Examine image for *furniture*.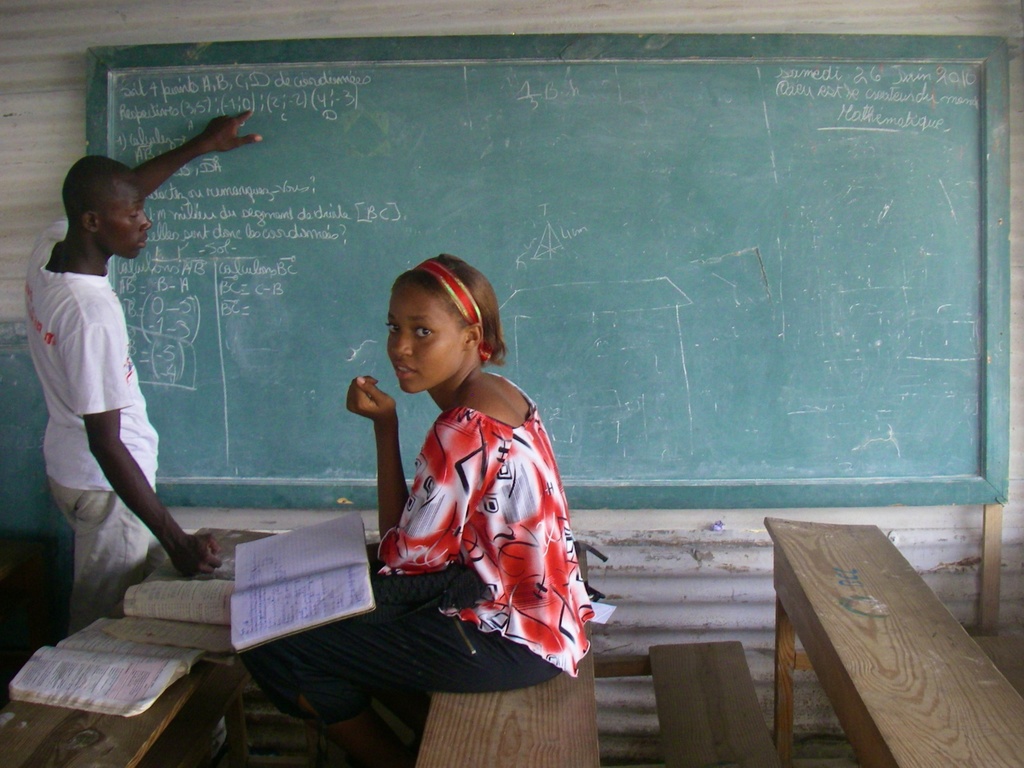
Examination result: (762,520,1023,767).
